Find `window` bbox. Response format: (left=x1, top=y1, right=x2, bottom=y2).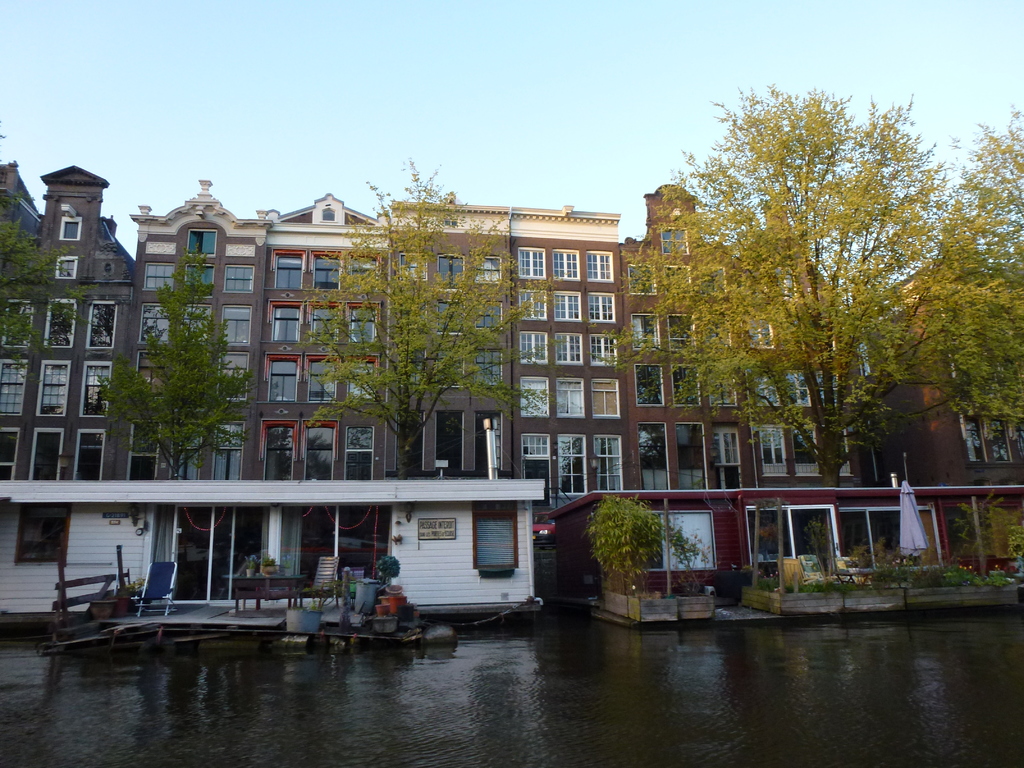
(left=521, top=435, right=553, bottom=506).
